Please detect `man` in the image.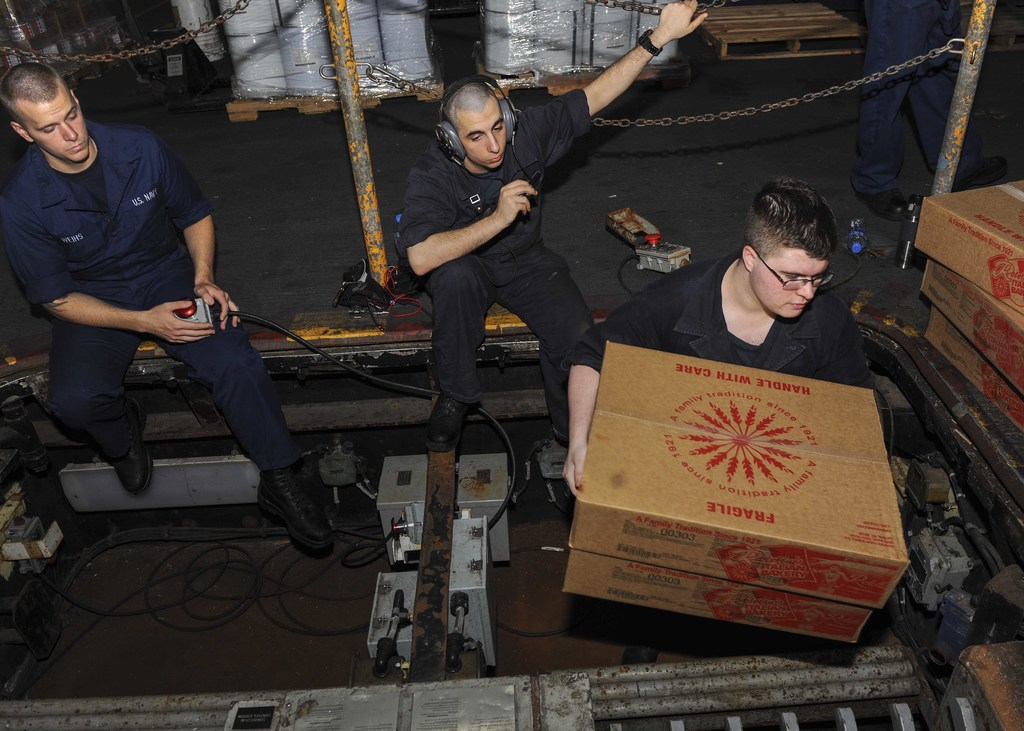
<bbox>559, 171, 881, 507</bbox>.
